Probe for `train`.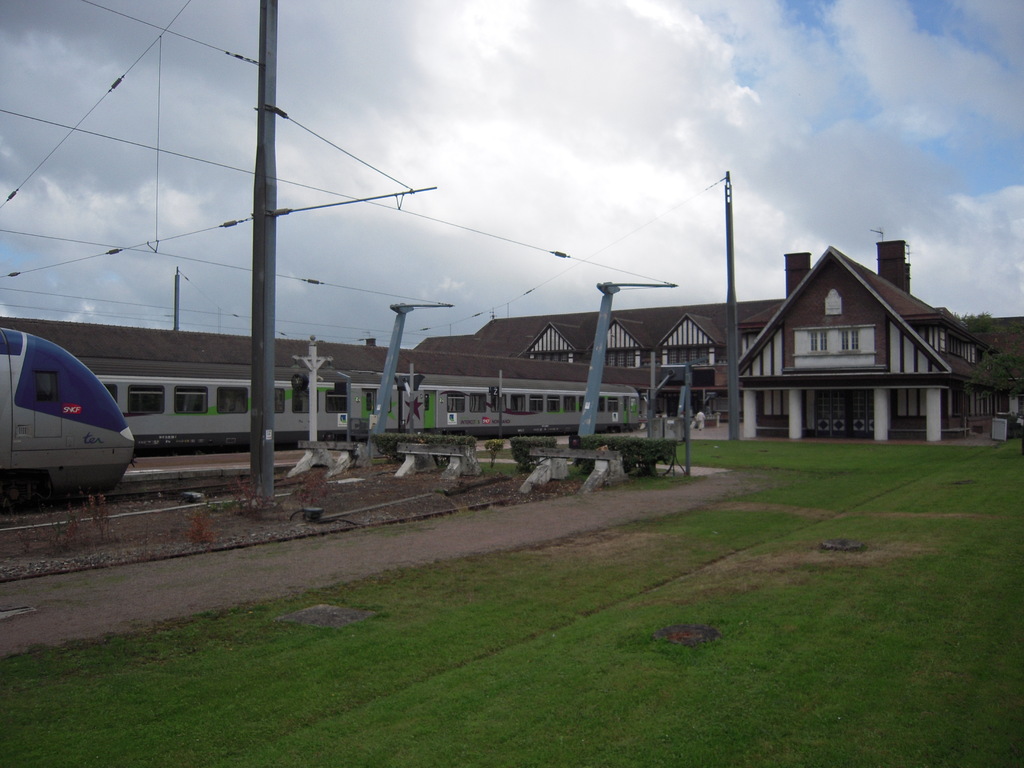
Probe result: 95:374:643:452.
